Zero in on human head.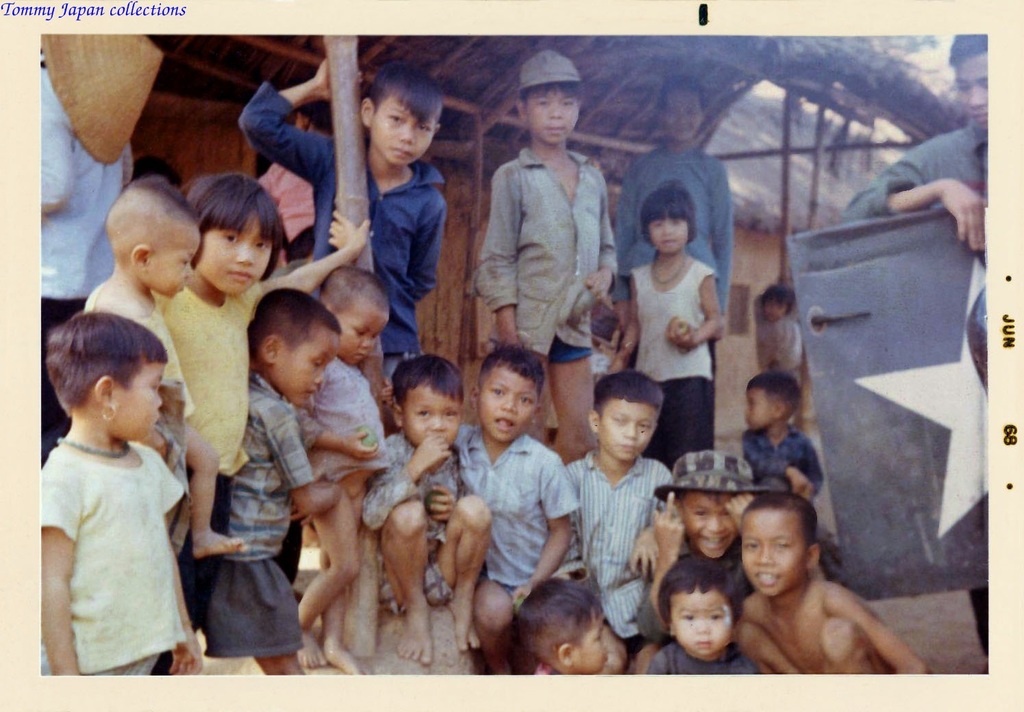
Zeroed in: pyautogui.locateOnScreen(359, 64, 443, 168).
